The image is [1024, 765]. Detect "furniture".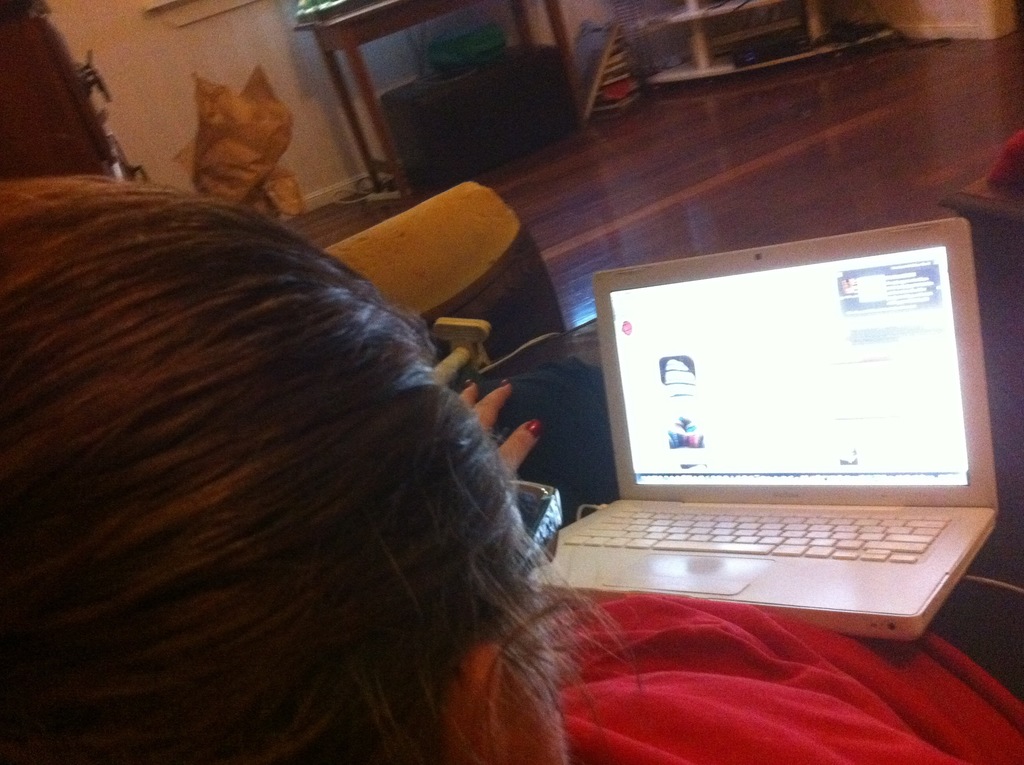
Detection: (295, 0, 593, 204).
